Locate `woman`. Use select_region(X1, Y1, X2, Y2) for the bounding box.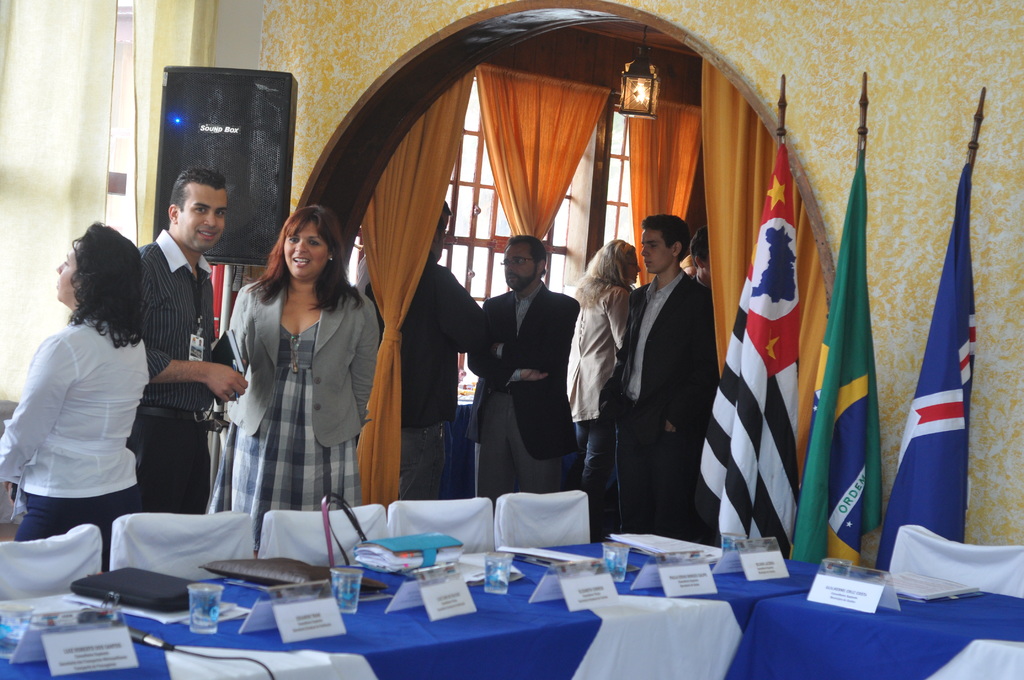
select_region(209, 193, 371, 551).
